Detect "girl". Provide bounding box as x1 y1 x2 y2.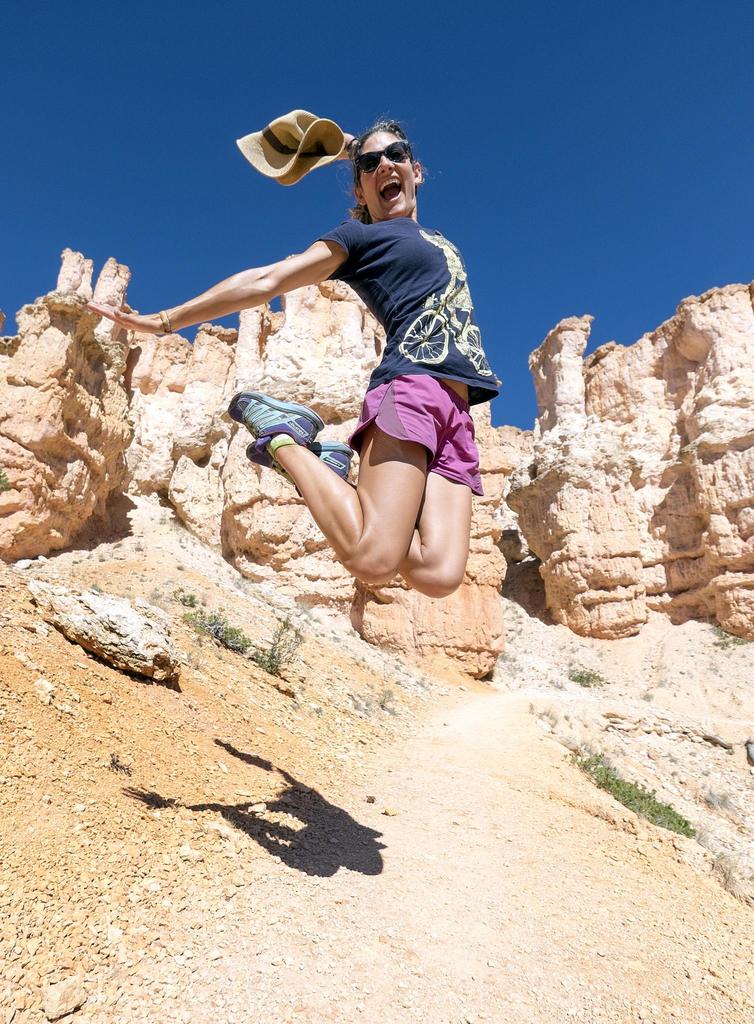
84 113 500 593.
